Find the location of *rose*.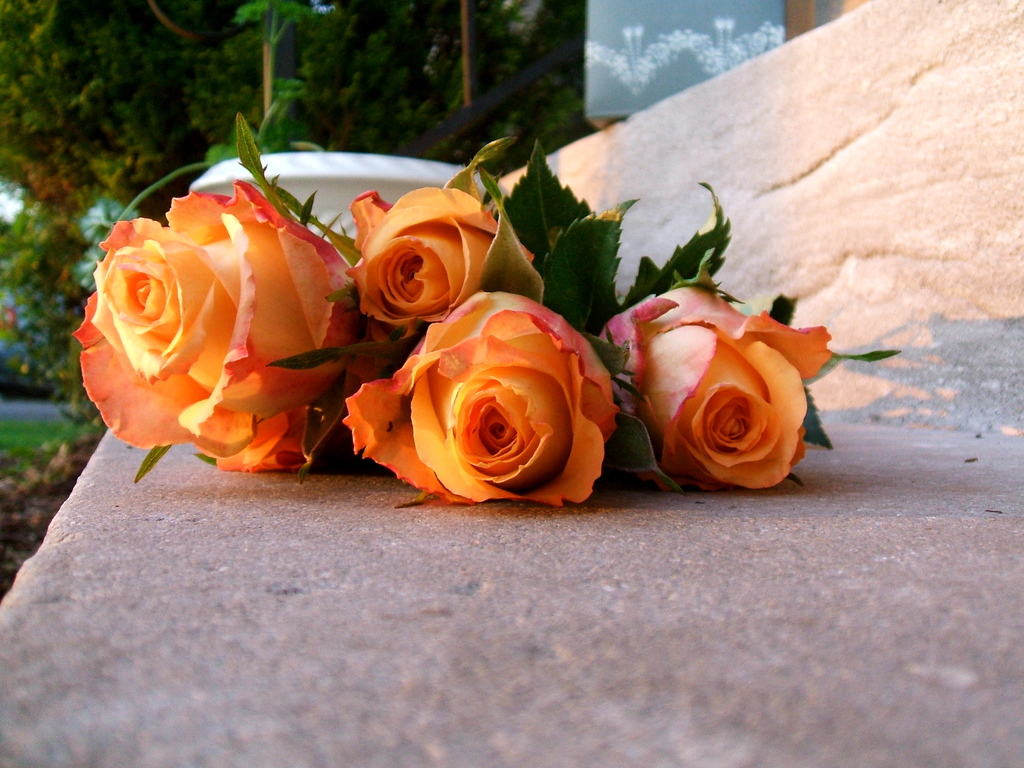
Location: 340, 289, 616, 508.
